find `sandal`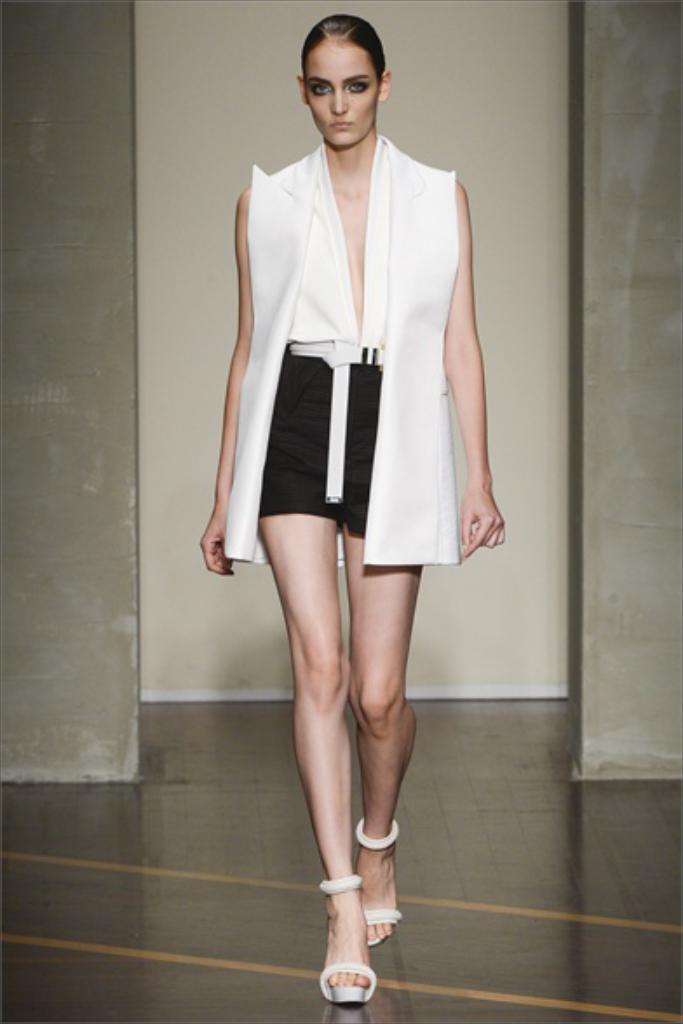
[312, 876, 382, 1007]
